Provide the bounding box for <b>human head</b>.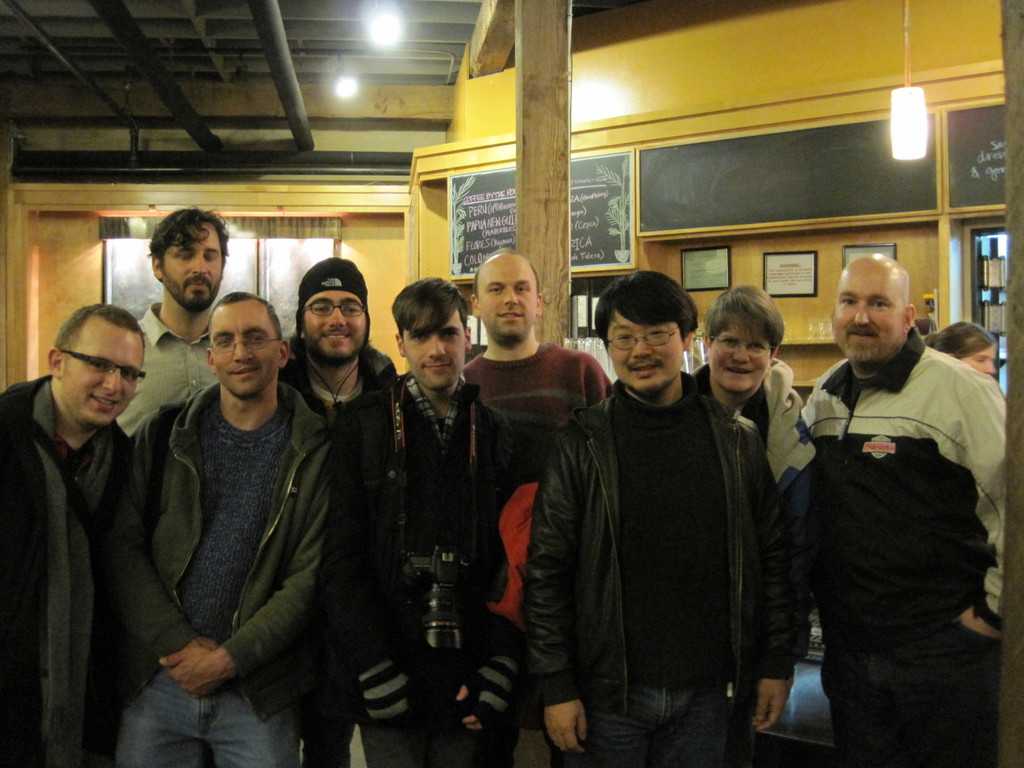
<box>467,248,546,346</box>.
